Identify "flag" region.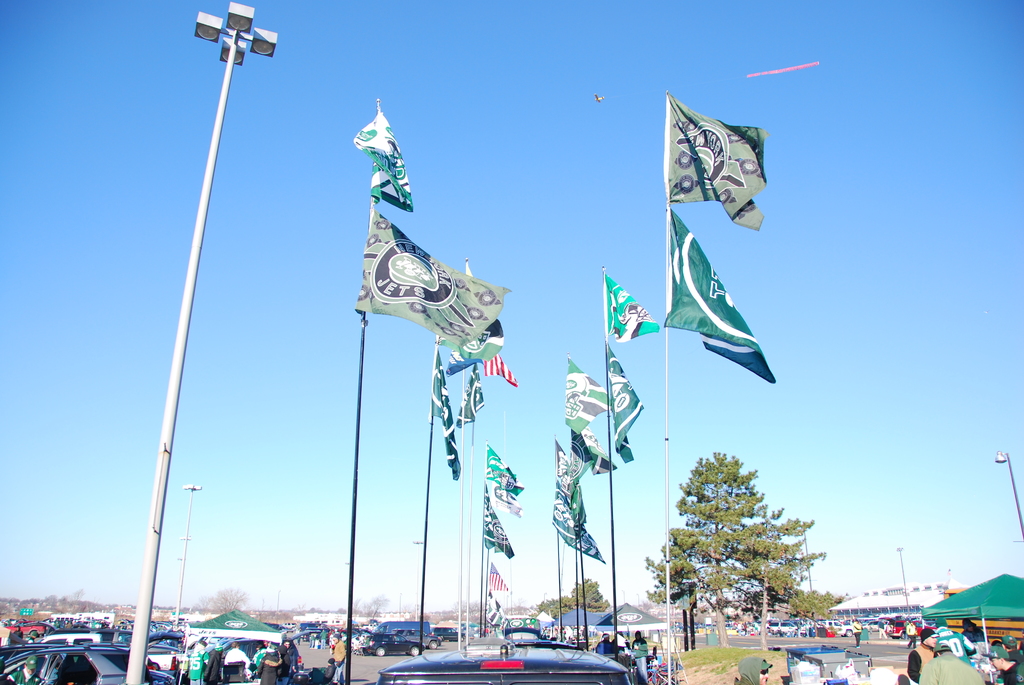
Region: [349,102,415,210].
